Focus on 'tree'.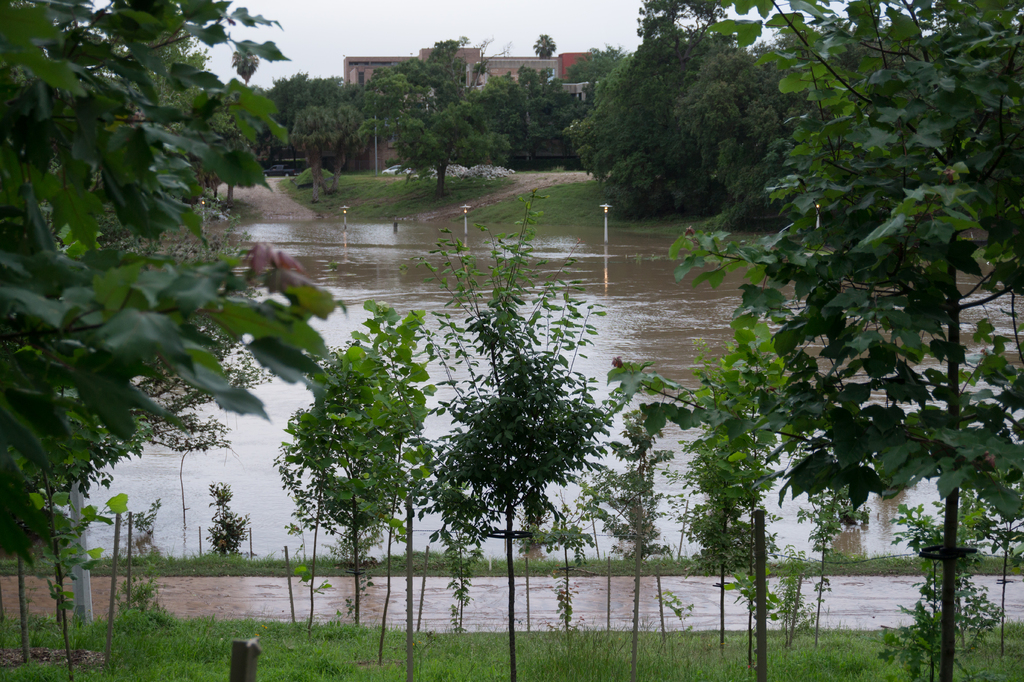
Focused at 475,67,582,172.
